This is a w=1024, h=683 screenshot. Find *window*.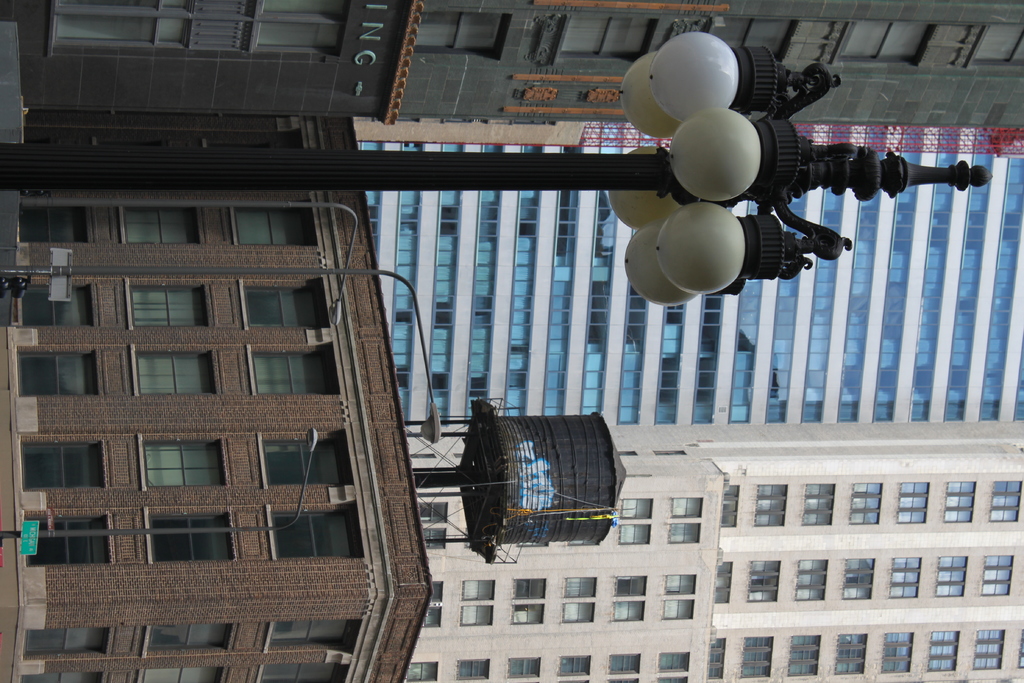
Bounding box: BBox(797, 561, 830, 600).
